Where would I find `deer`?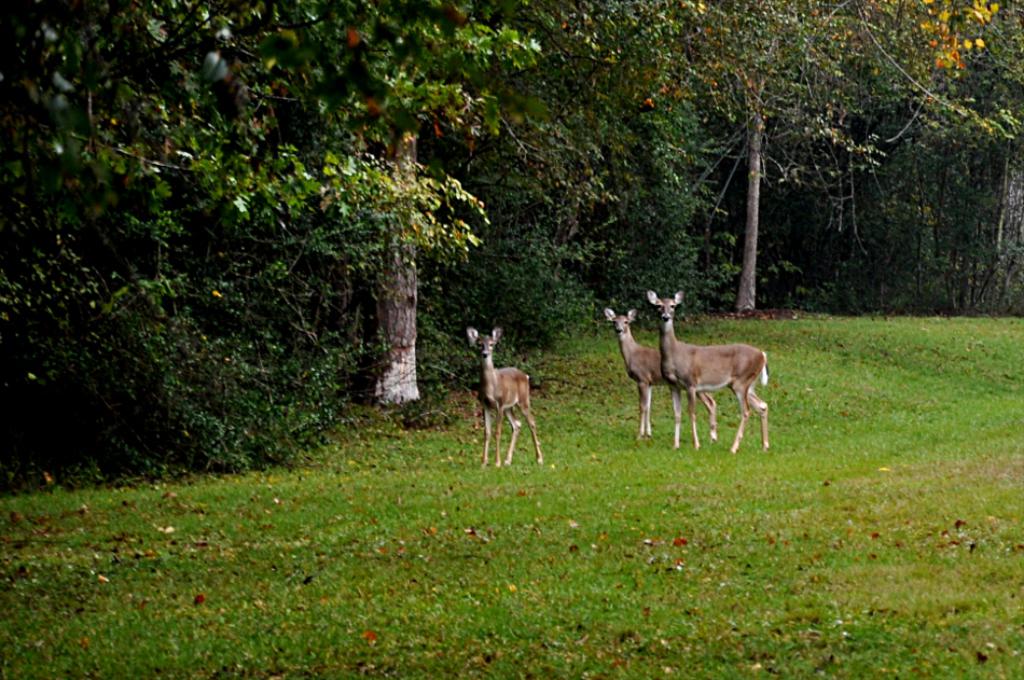
At crop(605, 309, 717, 438).
